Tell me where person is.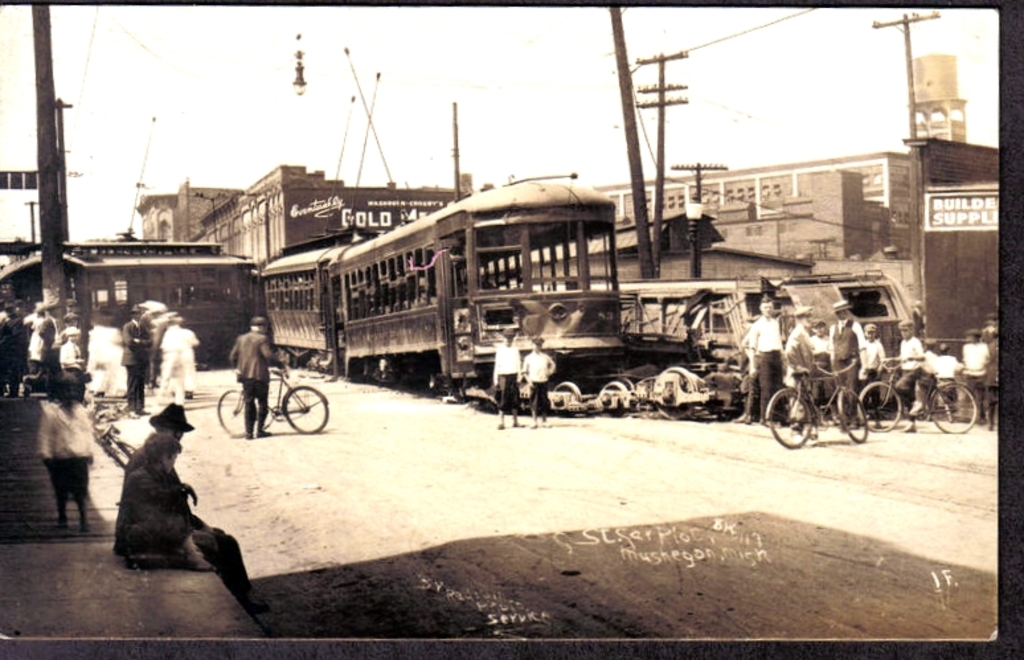
person is at bbox(837, 292, 861, 426).
